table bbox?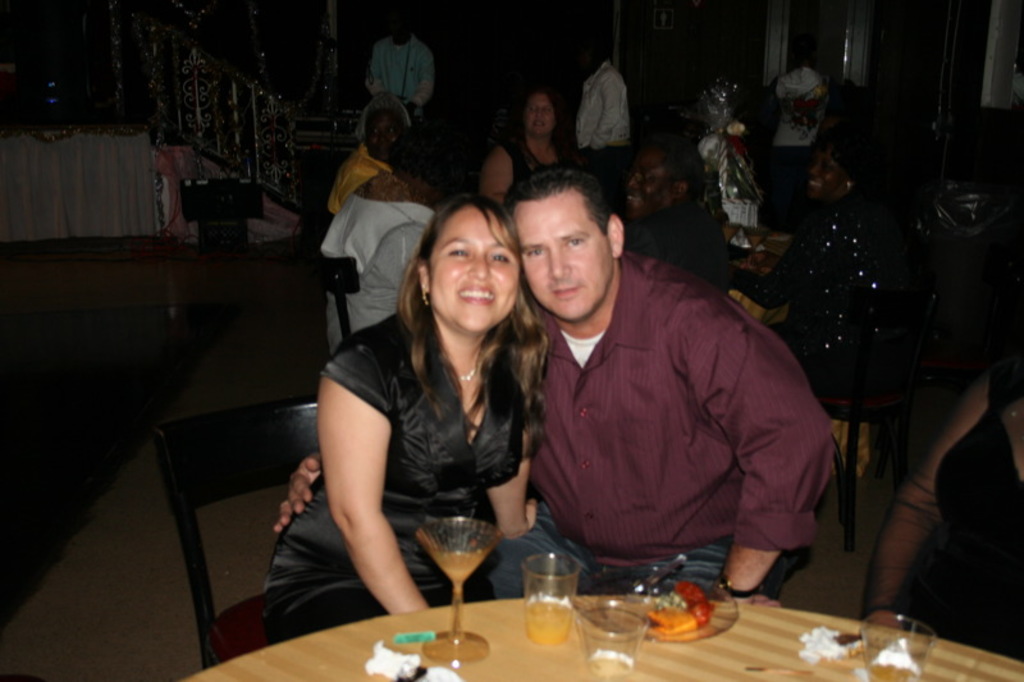
box=[179, 590, 1023, 681]
